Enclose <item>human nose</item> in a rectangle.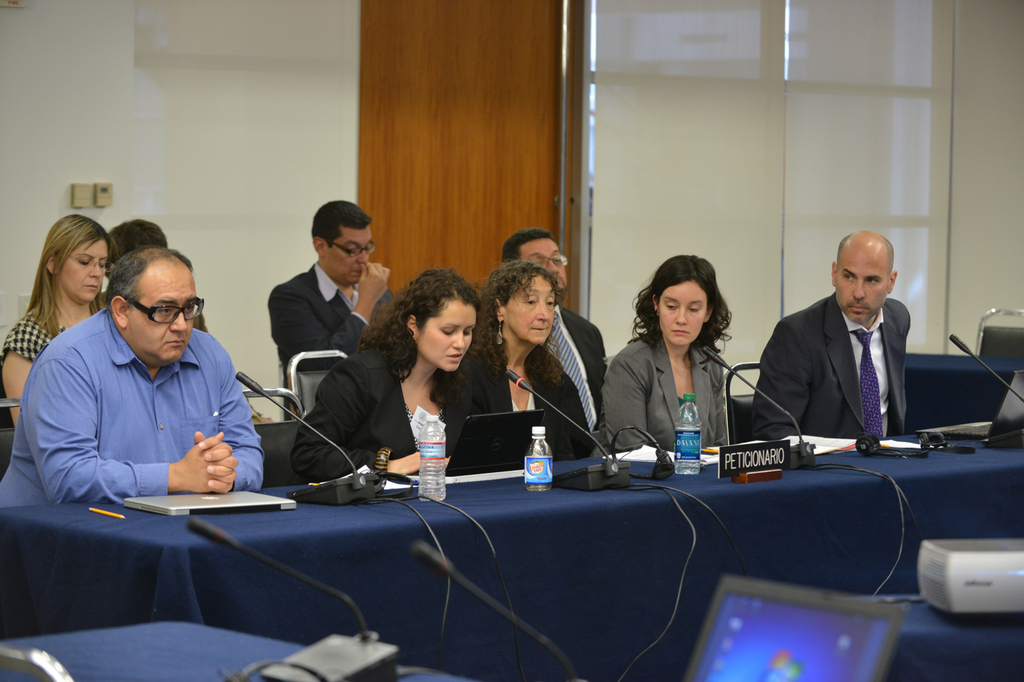
(88,259,105,277).
